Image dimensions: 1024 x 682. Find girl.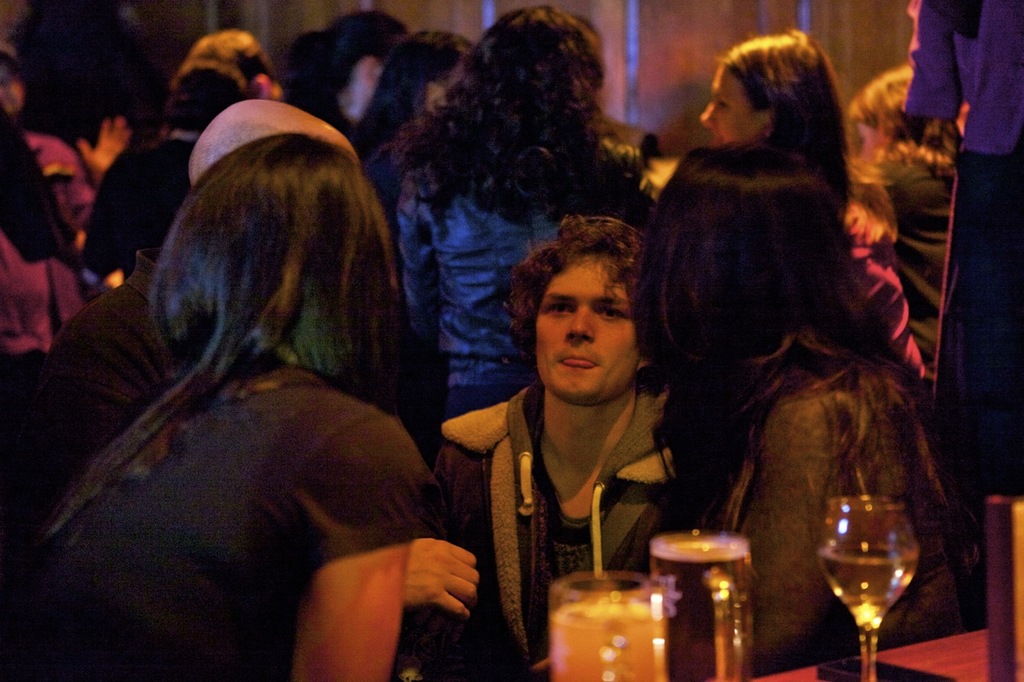
bbox(650, 145, 970, 677).
